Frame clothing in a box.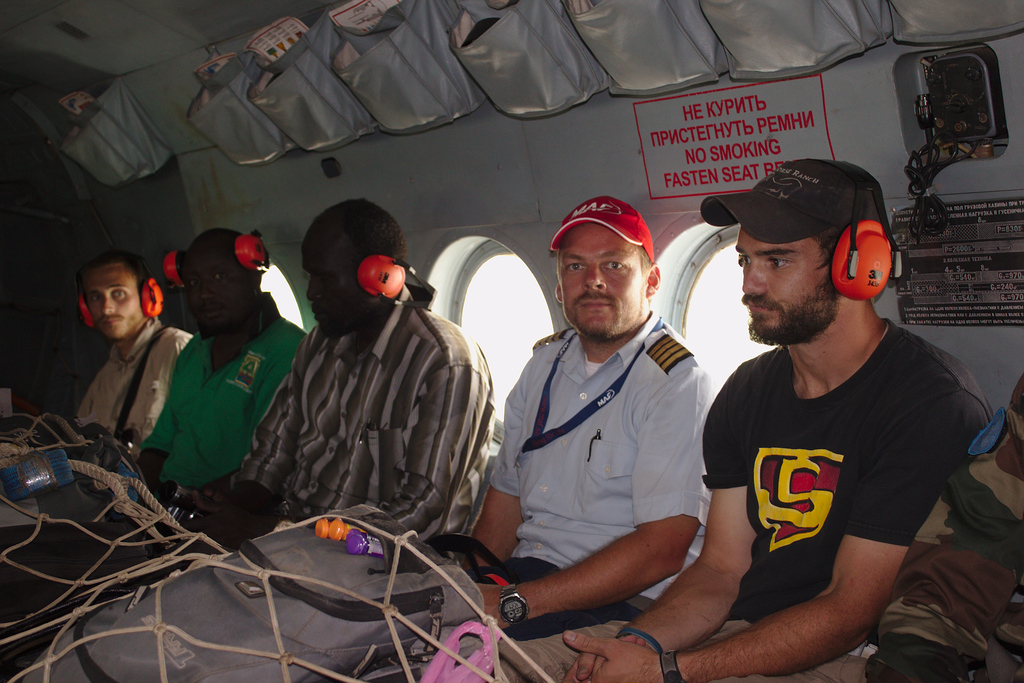
(143, 302, 267, 509).
